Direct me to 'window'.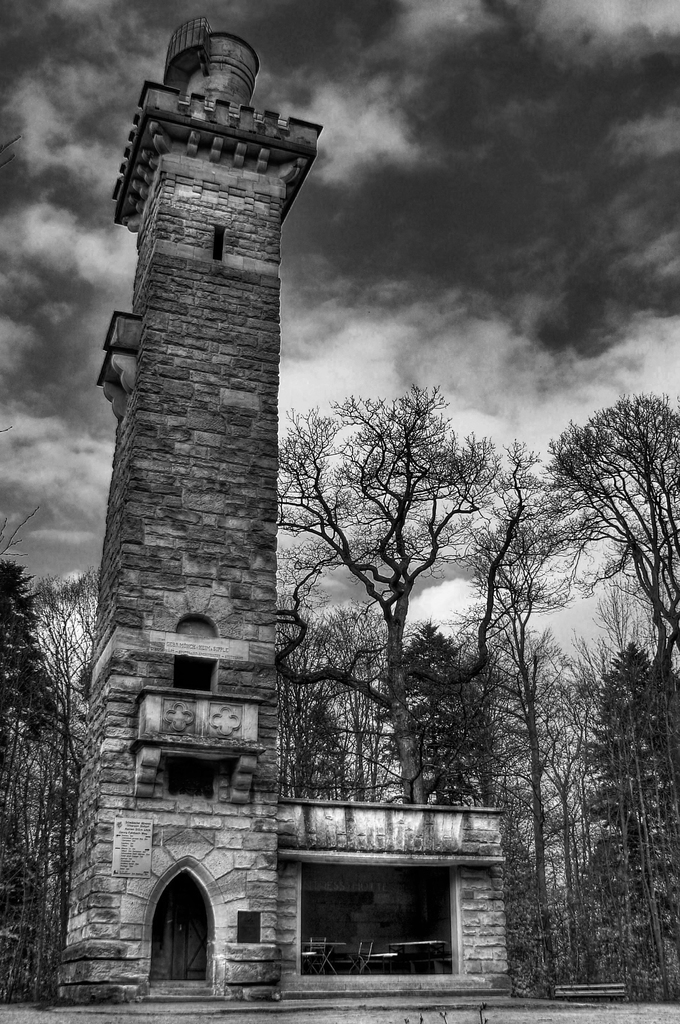
Direction: detection(215, 225, 224, 270).
